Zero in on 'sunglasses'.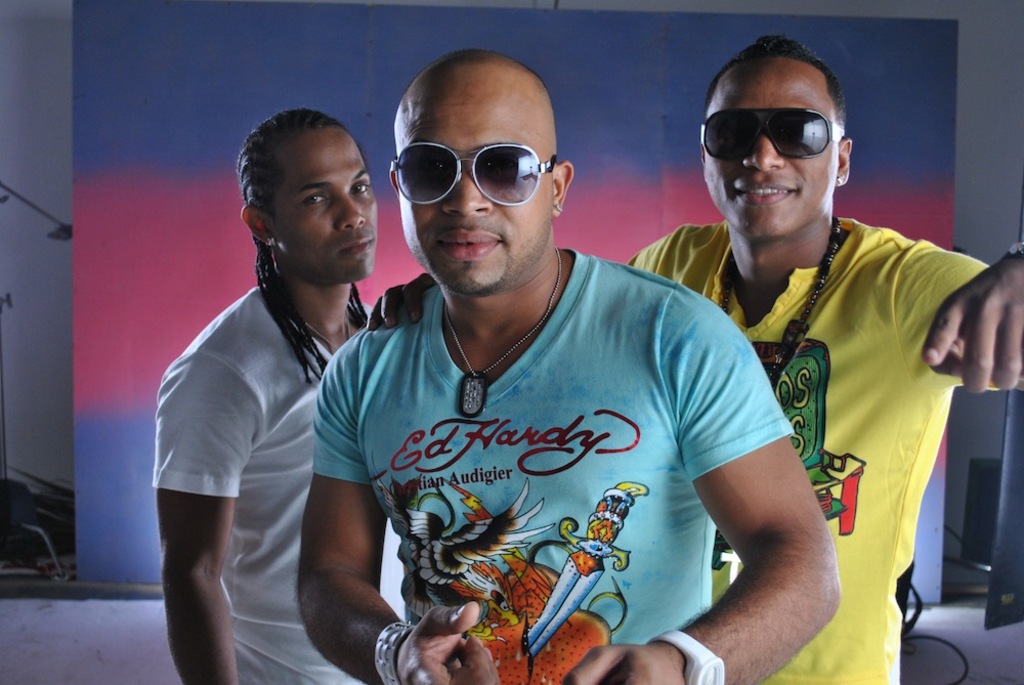
Zeroed in: <region>697, 104, 844, 163</region>.
